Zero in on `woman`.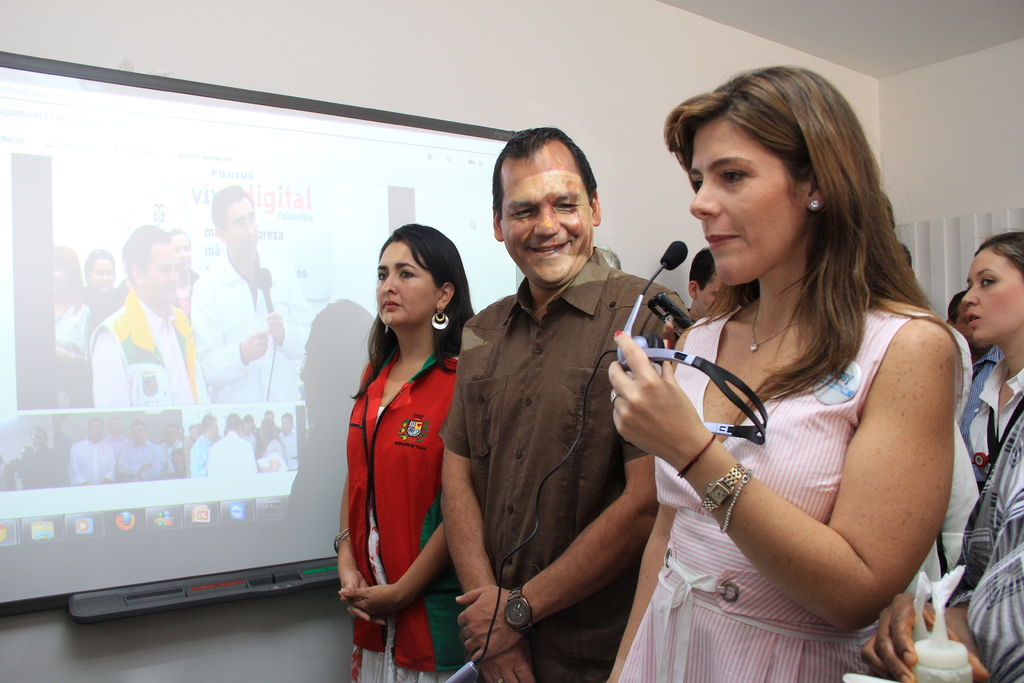
Zeroed in: 967, 228, 1023, 486.
